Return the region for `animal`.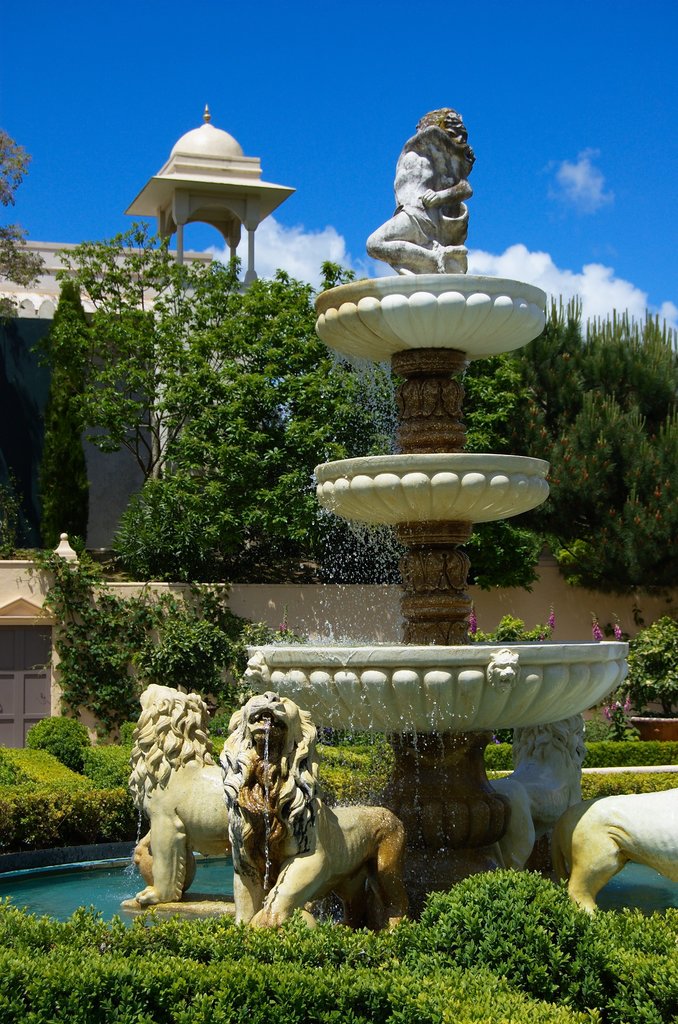
219,686,413,933.
